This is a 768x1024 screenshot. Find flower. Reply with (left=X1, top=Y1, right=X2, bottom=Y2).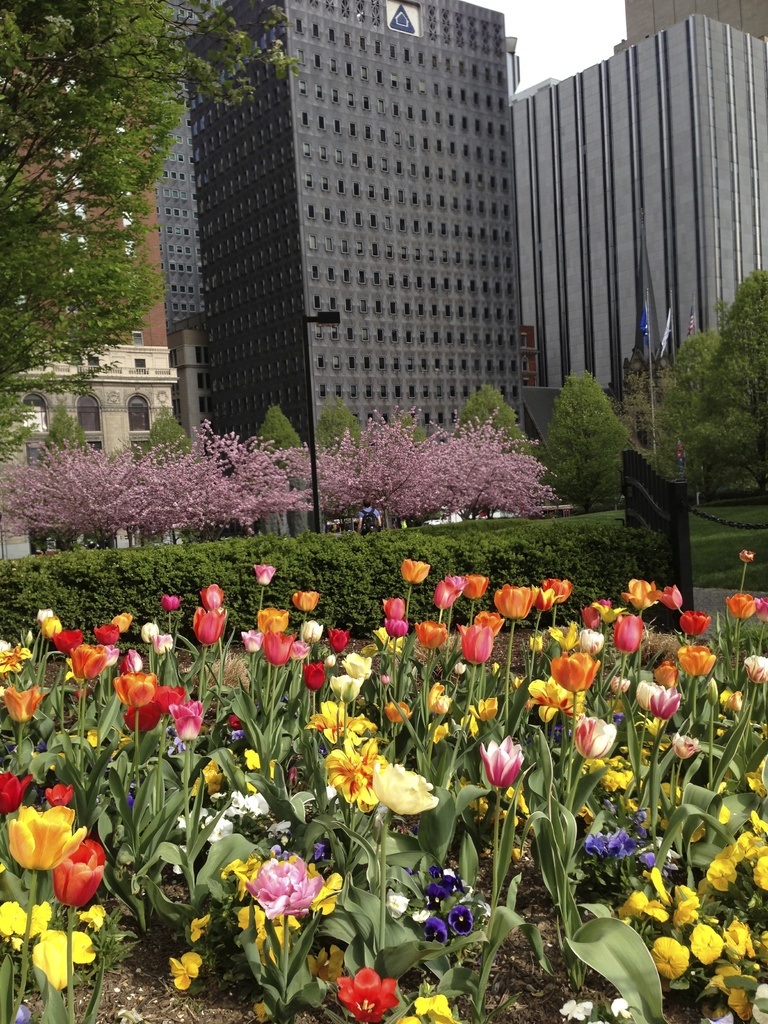
(left=461, top=571, right=494, bottom=599).
